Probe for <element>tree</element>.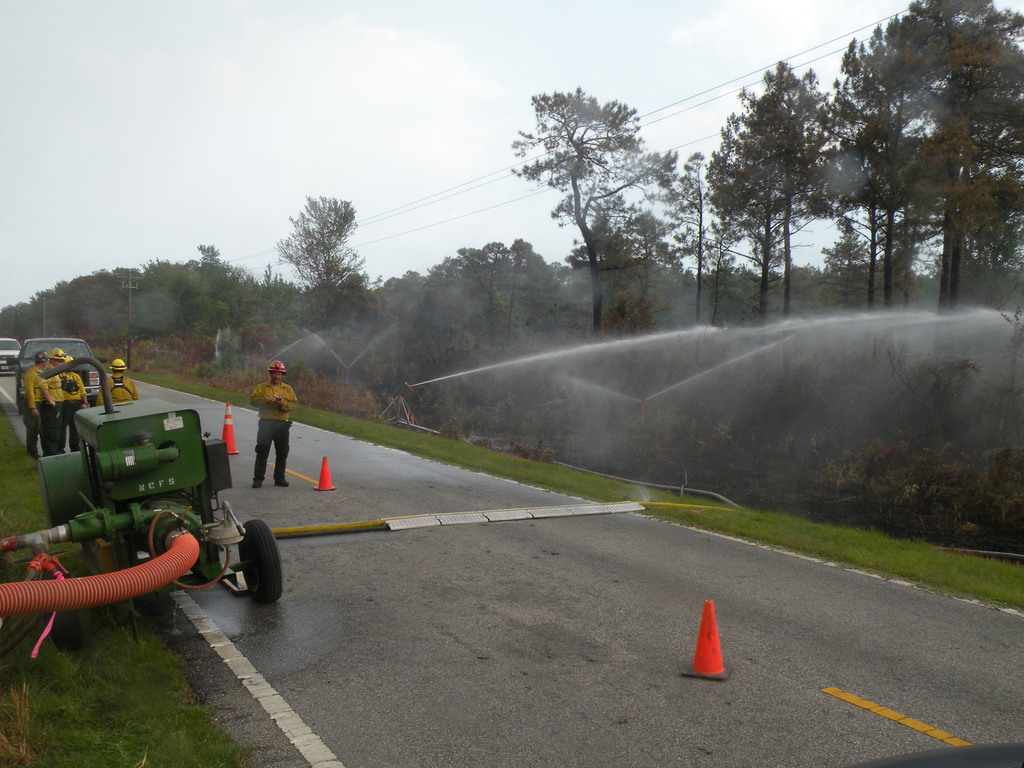
Probe result: pyautogui.locateOnScreen(276, 193, 371, 331).
